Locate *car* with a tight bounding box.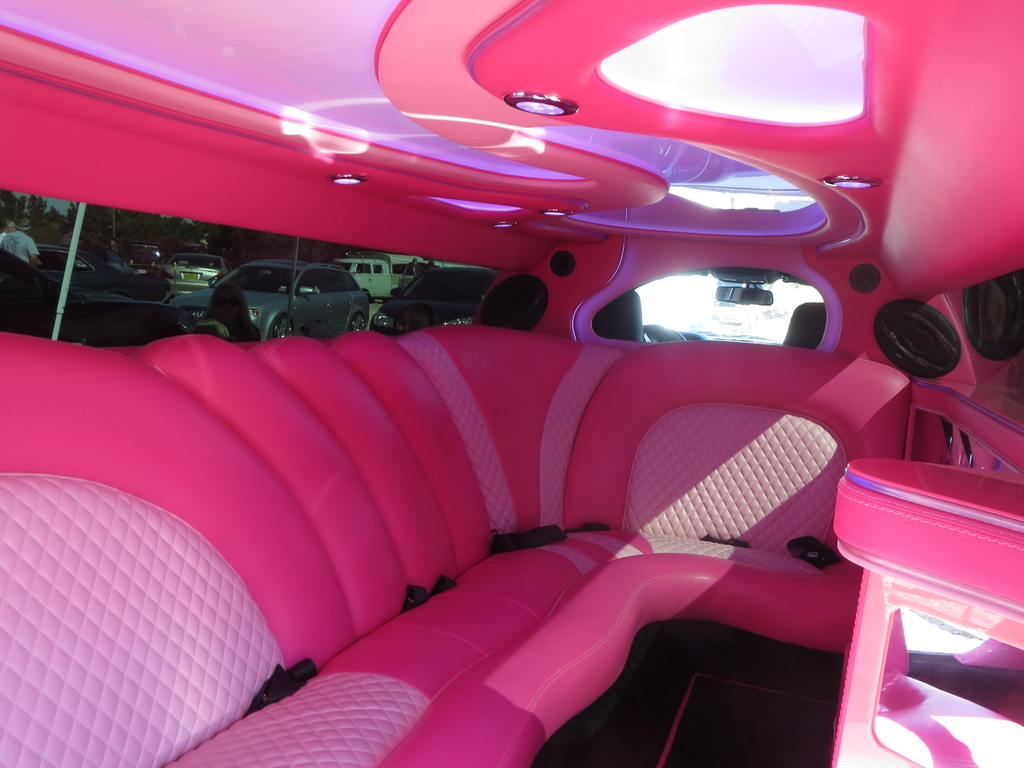
BBox(364, 260, 494, 332).
